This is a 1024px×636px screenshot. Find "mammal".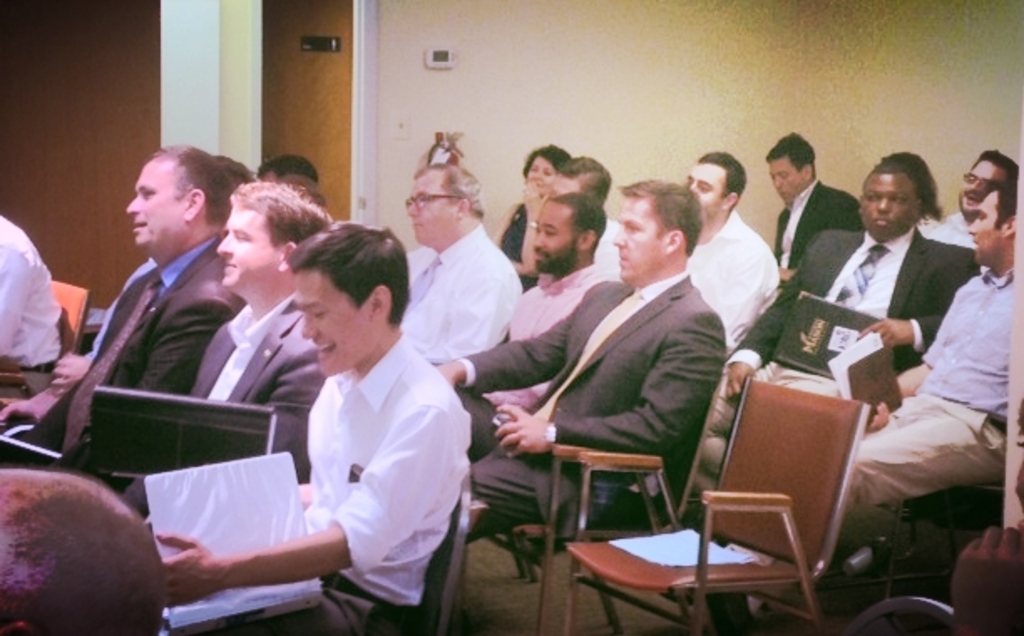
Bounding box: x1=0, y1=218, x2=67, y2=378.
